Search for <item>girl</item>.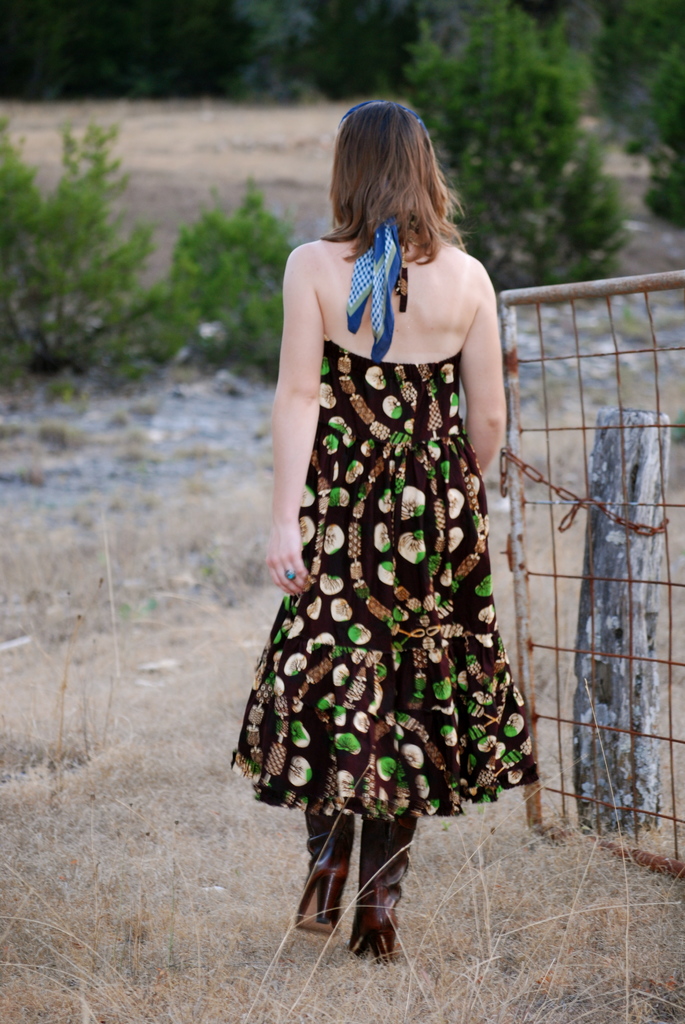
Found at Rect(232, 102, 535, 960).
